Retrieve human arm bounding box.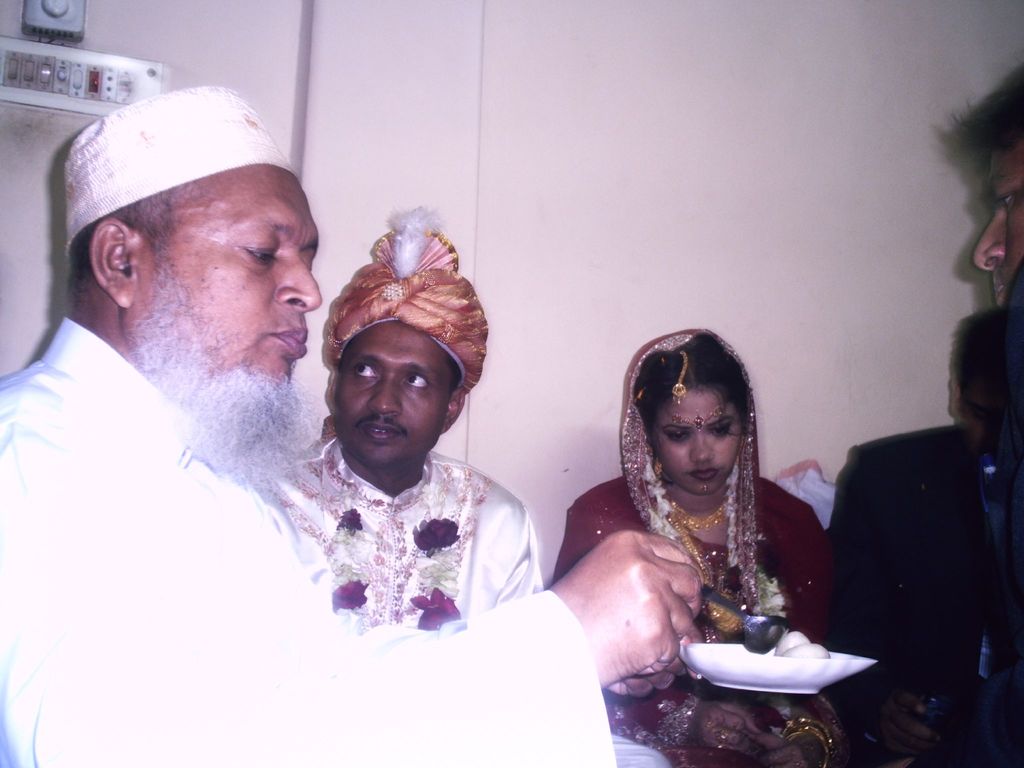
Bounding box: crop(0, 394, 702, 767).
